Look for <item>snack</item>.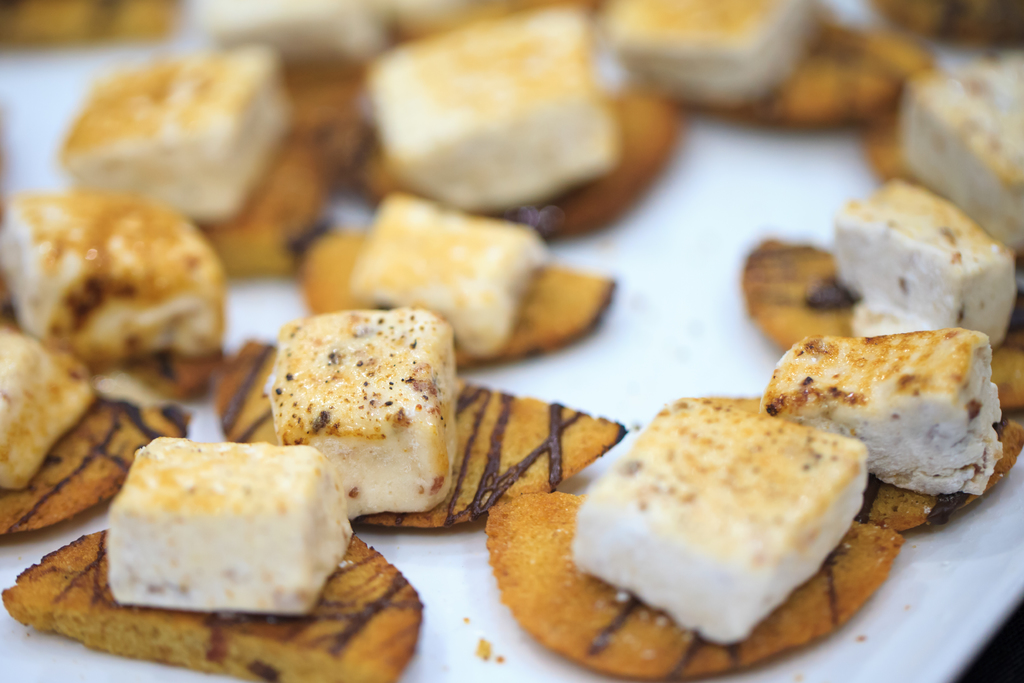
Found: <region>87, 436, 333, 635</region>.
